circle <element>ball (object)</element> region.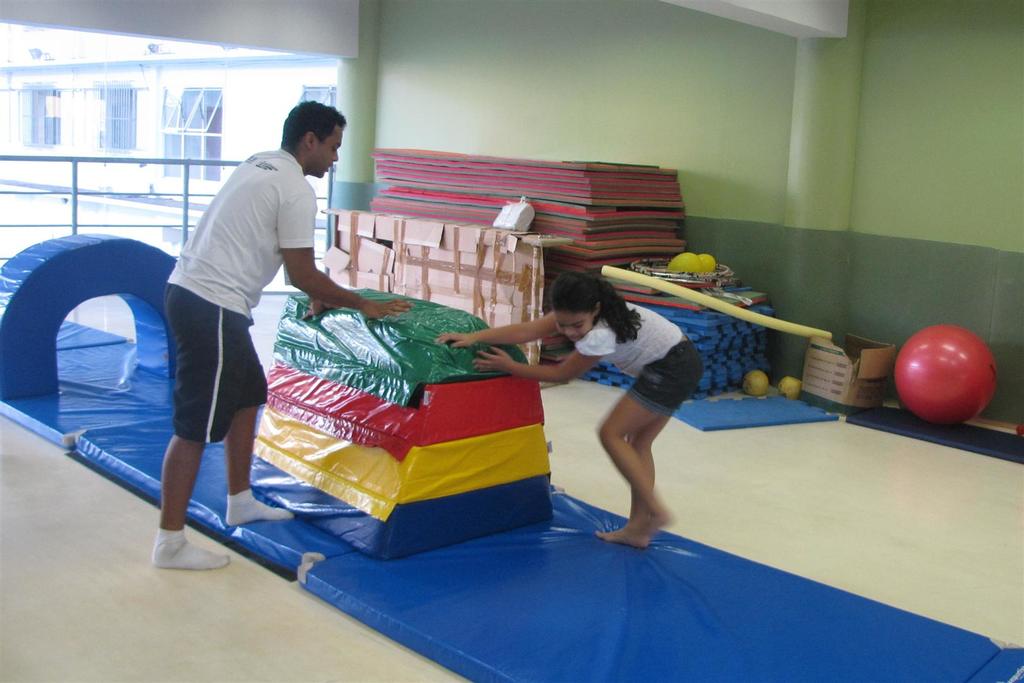
Region: box=[775, 378, 796, 401].
